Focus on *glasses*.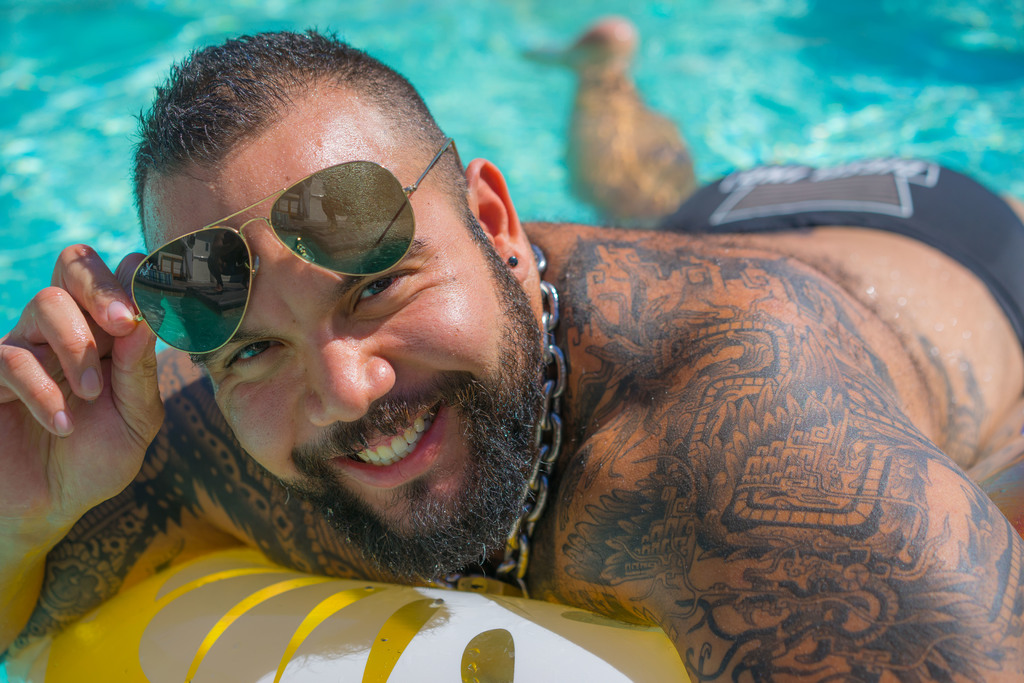
Focused at bbox=(118, 121, 479, 367).
